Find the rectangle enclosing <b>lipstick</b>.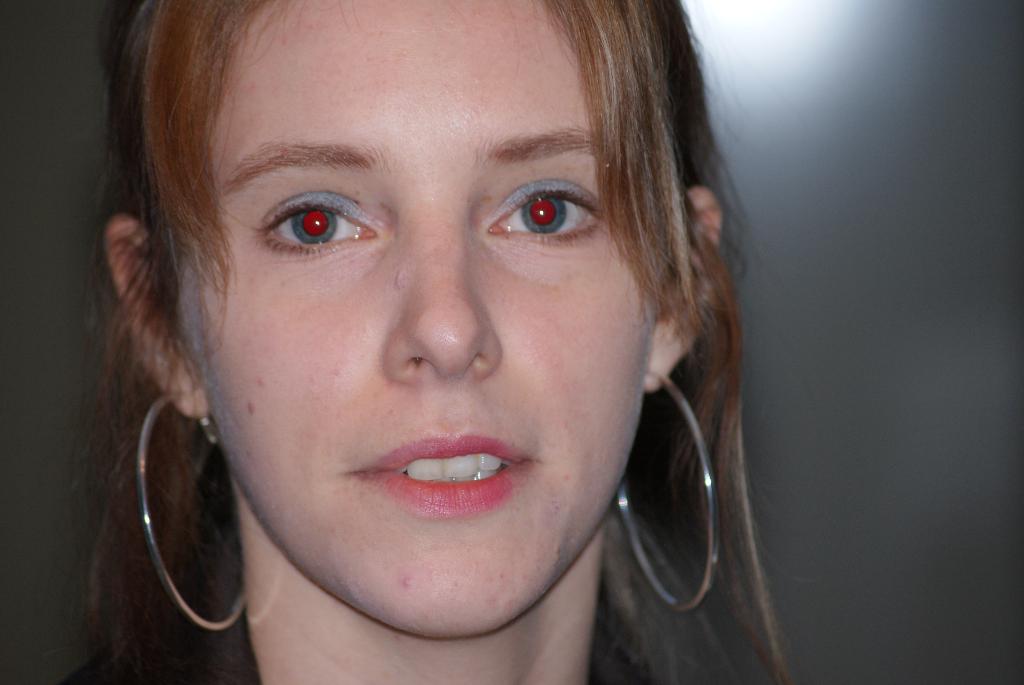
[369,434,519,516].
